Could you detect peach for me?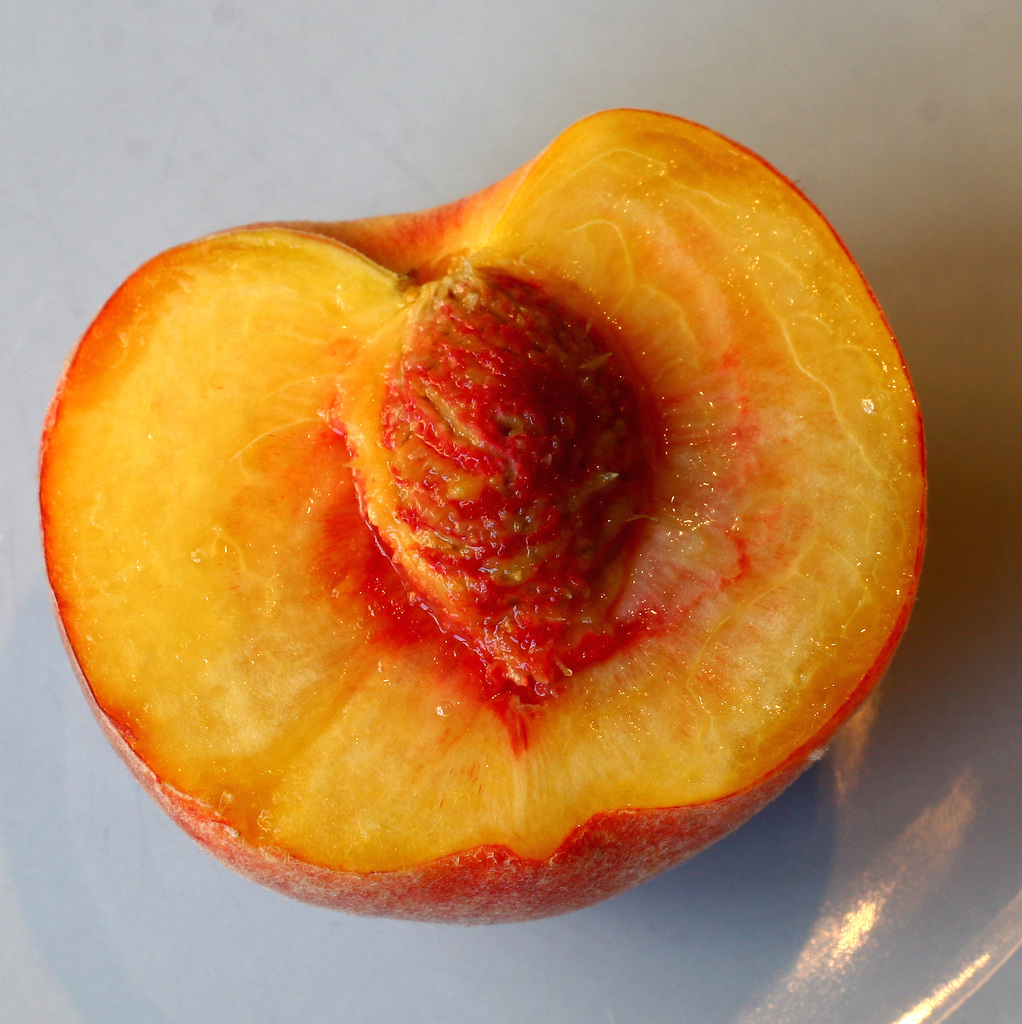
Detection result: [36,104,927,929].
